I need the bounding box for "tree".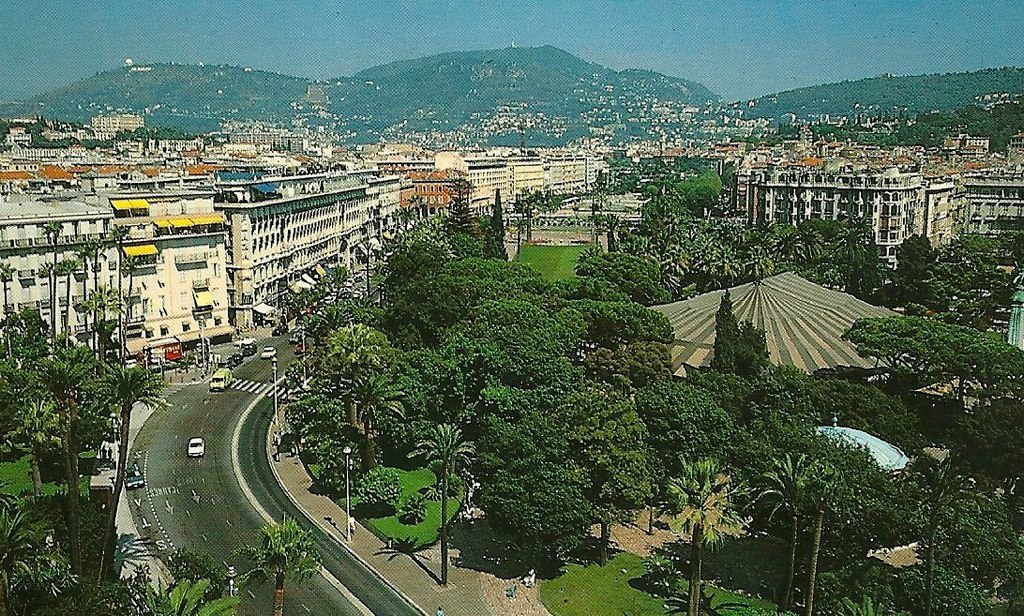
Here it is: <bbox>737, 212, 773, 262</bbox>.
